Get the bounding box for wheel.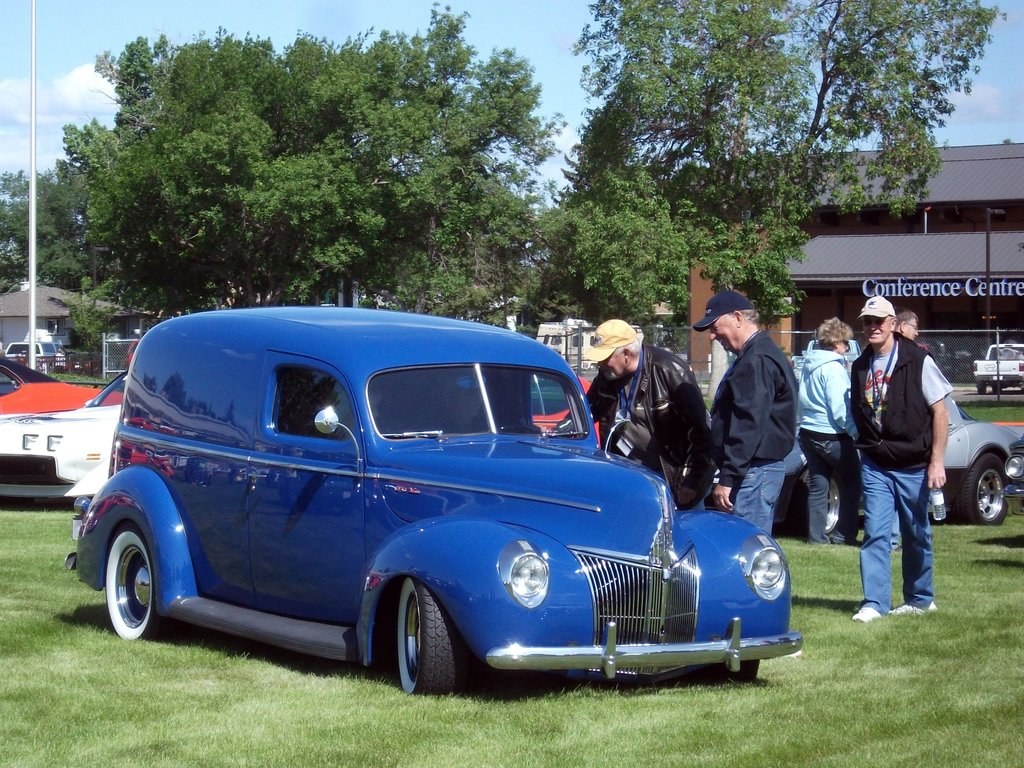
crop(730, 662, 758, 687).
